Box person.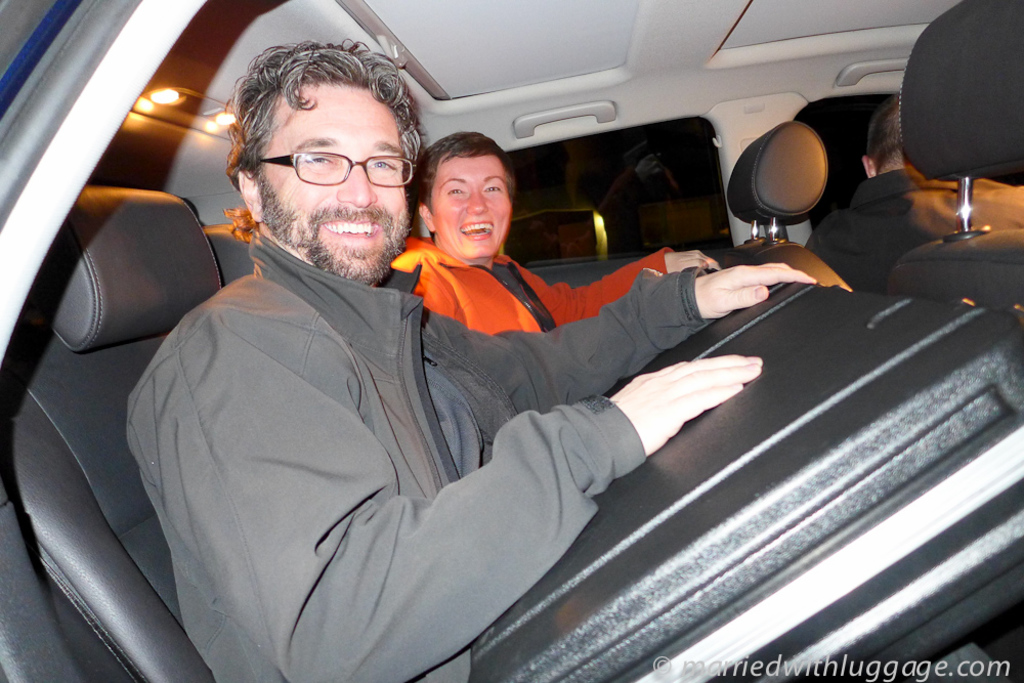
left=386, top=131, right=719, bottom=332.
